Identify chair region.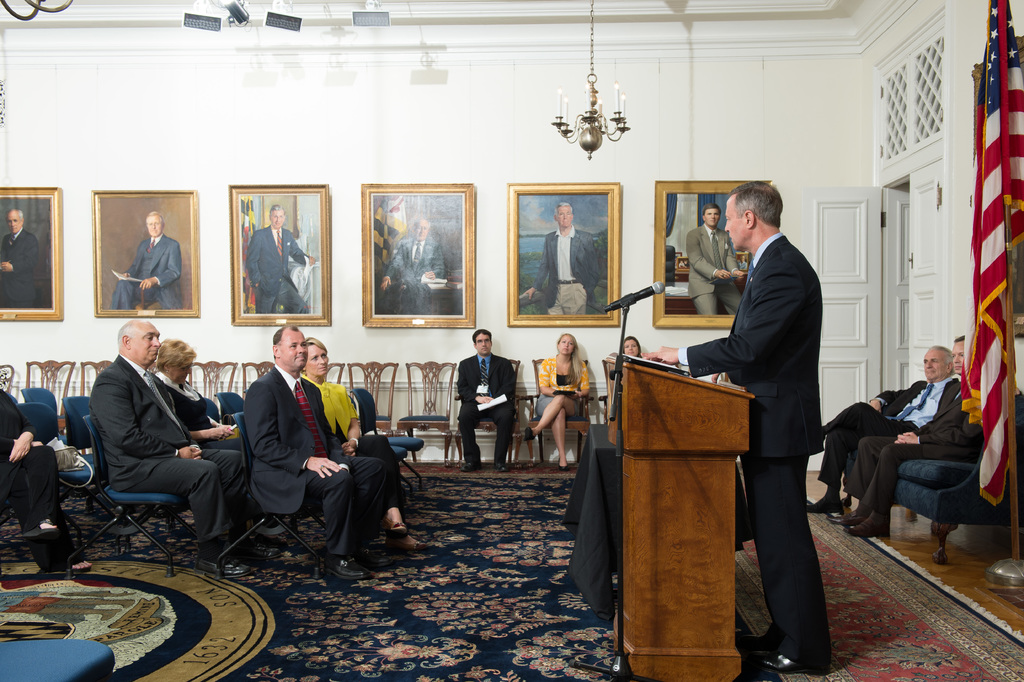
Region: region(23, 358, 80, 397).
